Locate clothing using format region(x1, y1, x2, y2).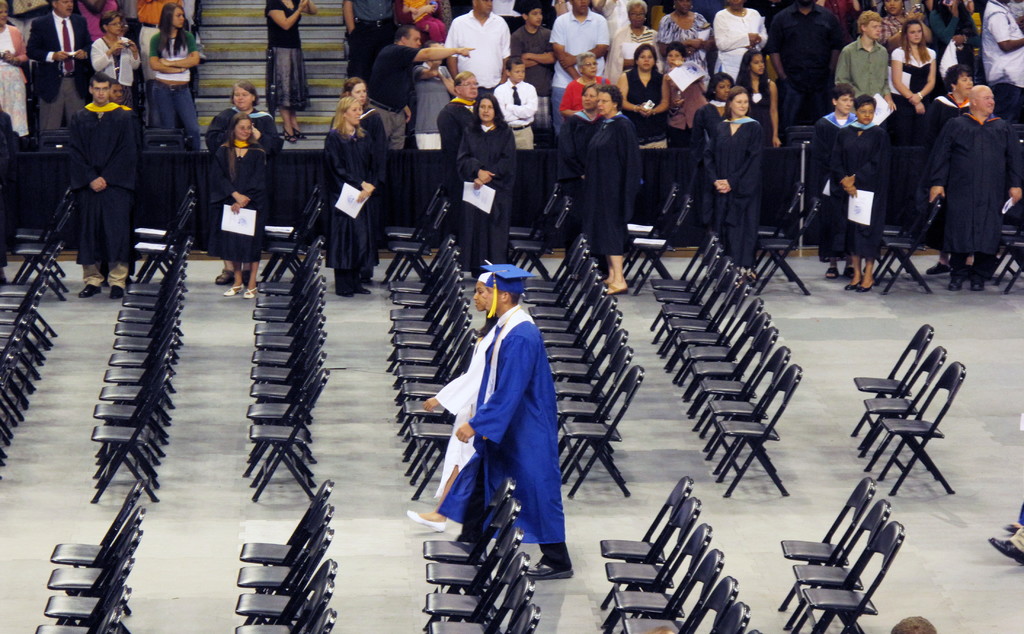
region(202, 102, 286, 202).
